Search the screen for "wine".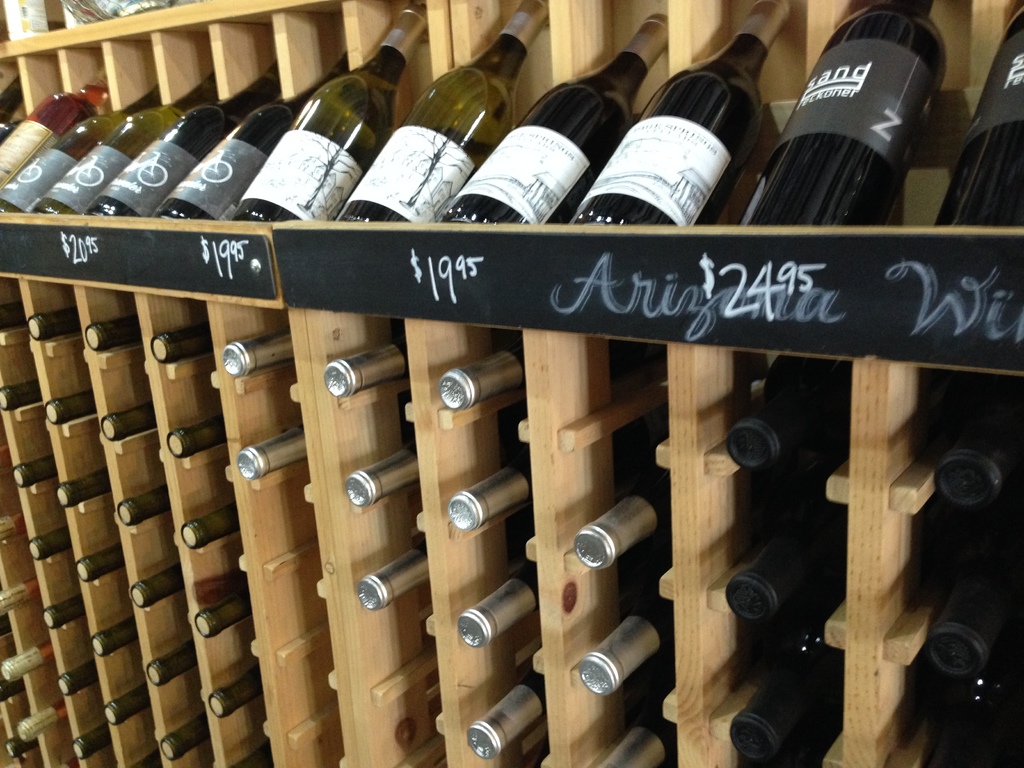
Found at locate(739, 0, 946, 225).
